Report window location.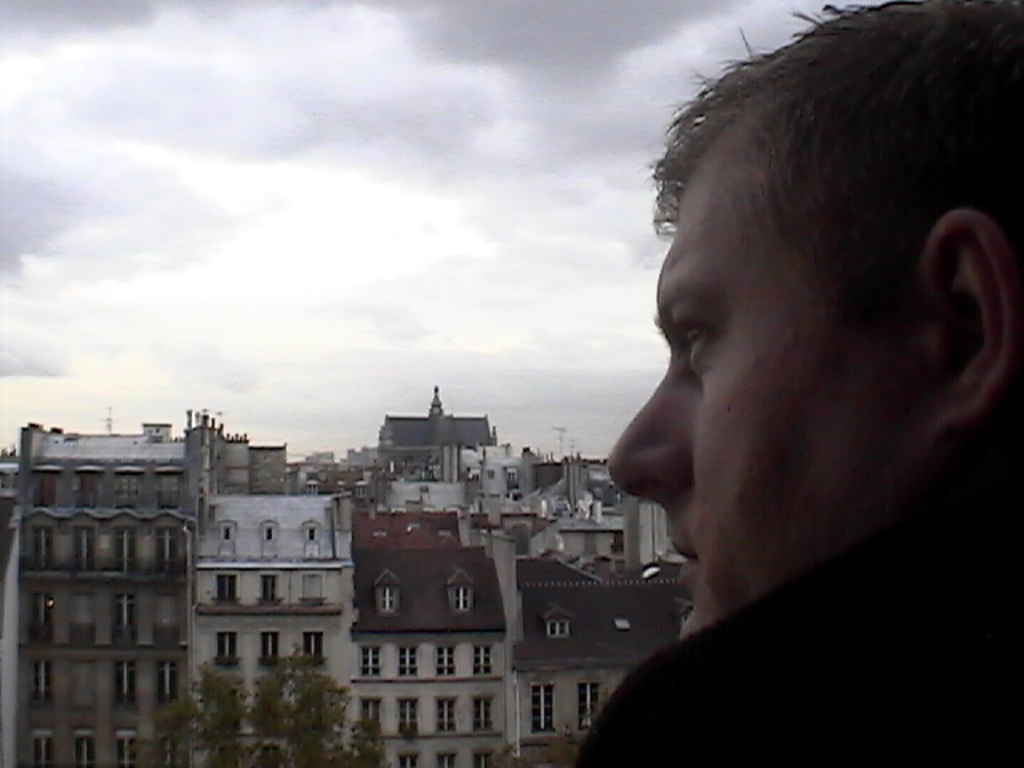
Report: box(256, 571, 282, 608).
